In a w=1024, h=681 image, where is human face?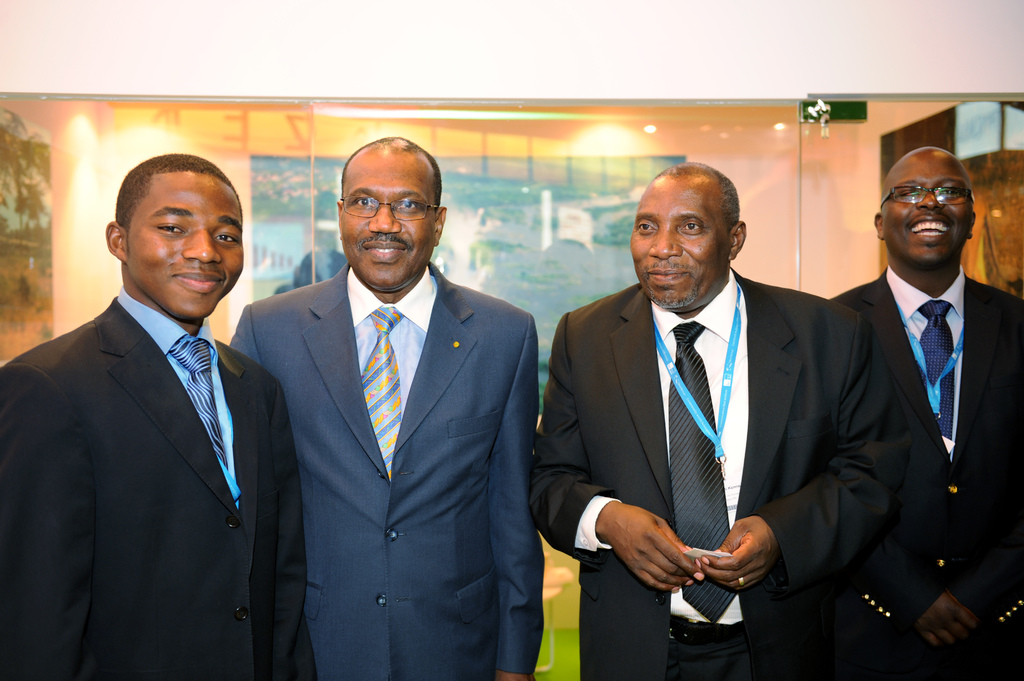
125, 173, 244, 314.
